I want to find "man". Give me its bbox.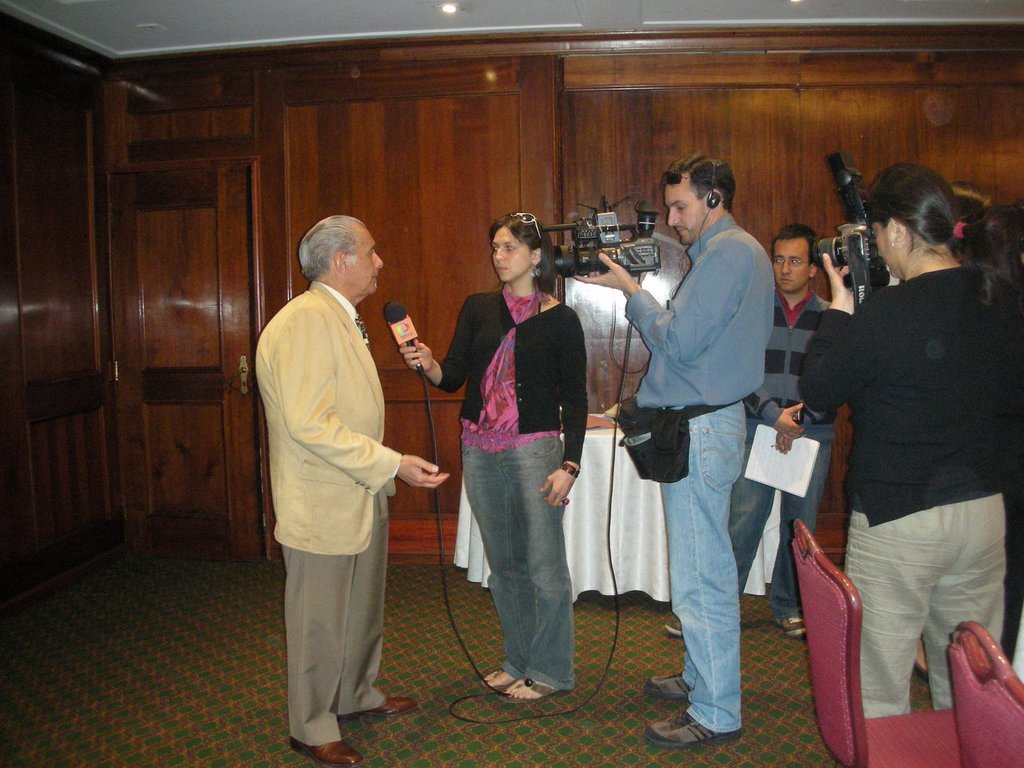
box(666, 223, 838, 637).
